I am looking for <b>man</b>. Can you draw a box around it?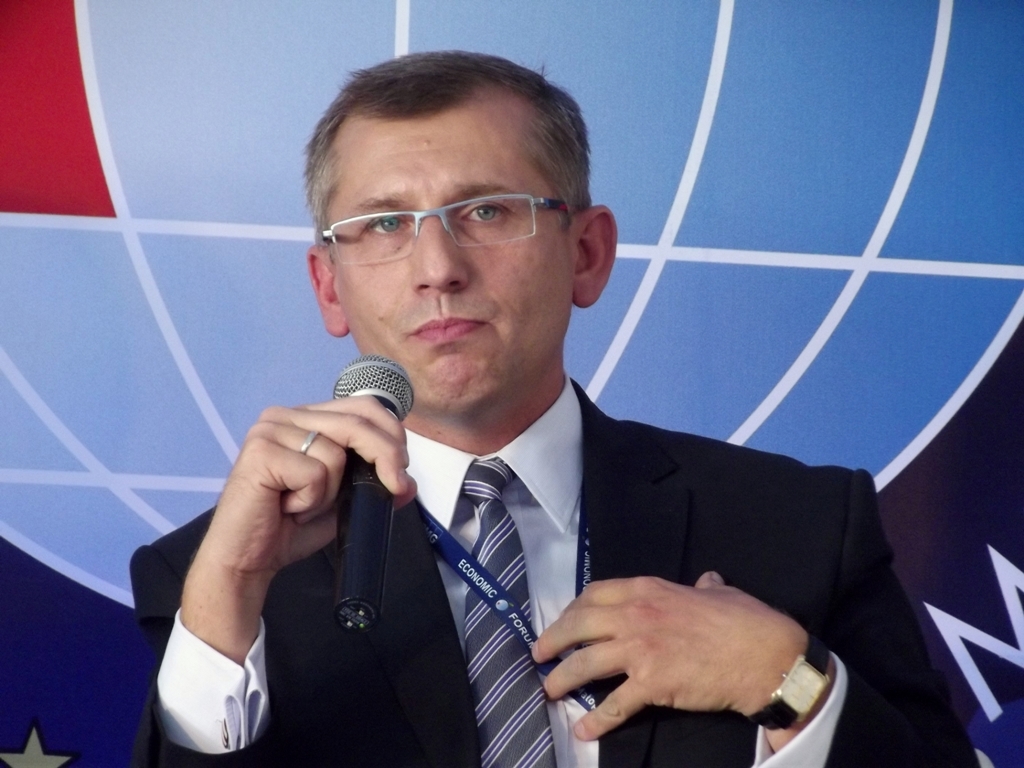
Sure, the bounding box is 126 47 990 767.
